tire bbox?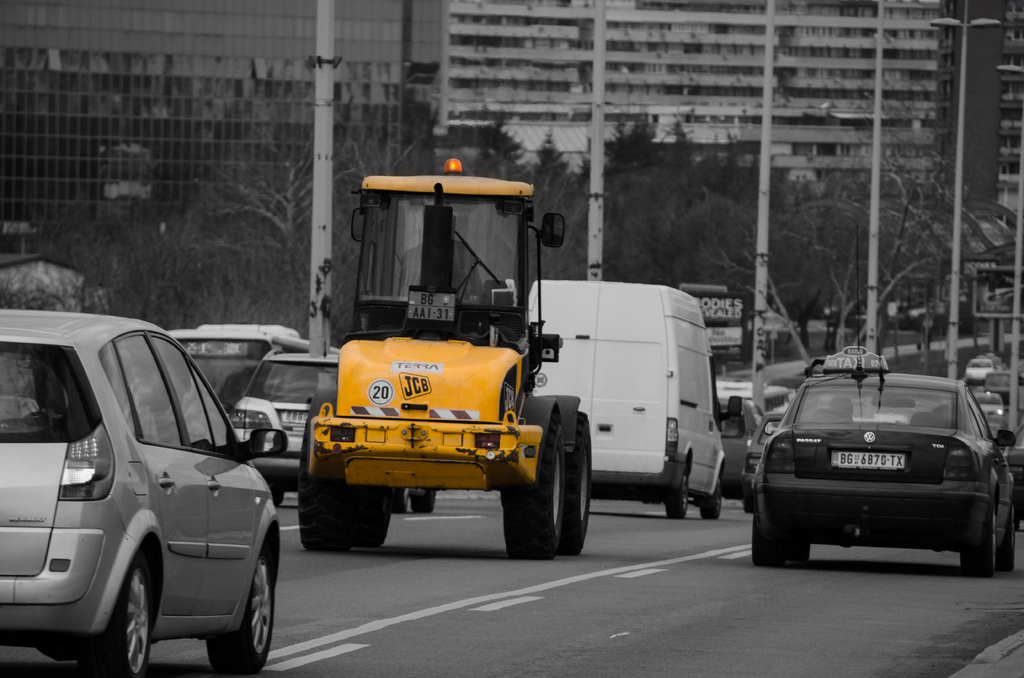
left=511, top=407, right=577, bottom=568
